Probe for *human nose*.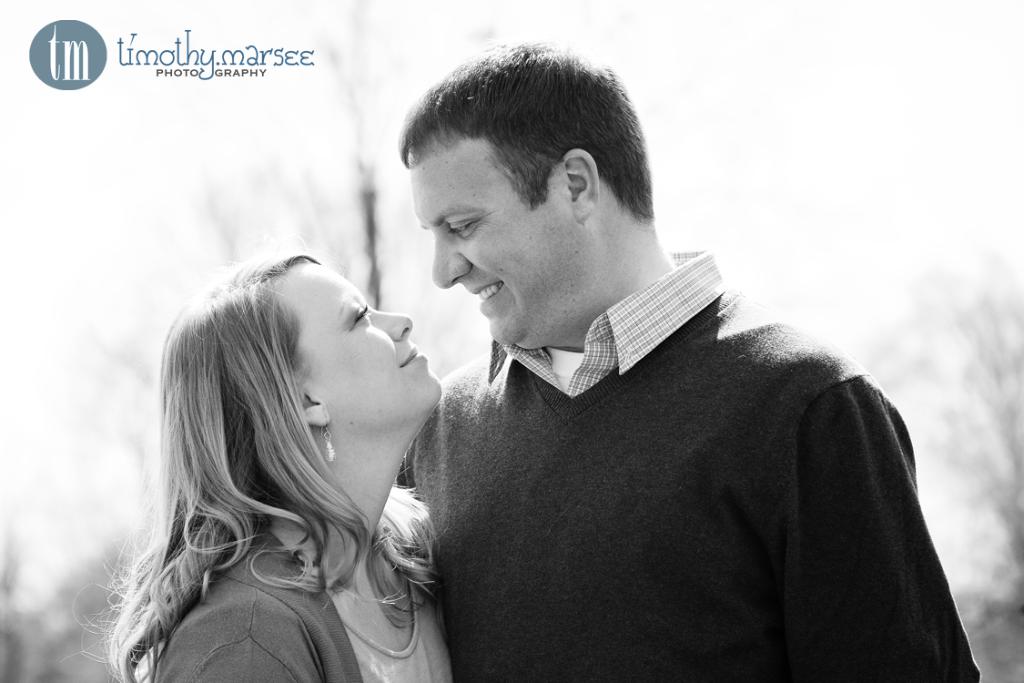
Probe result: bbox(431, 235, 473, 291).
